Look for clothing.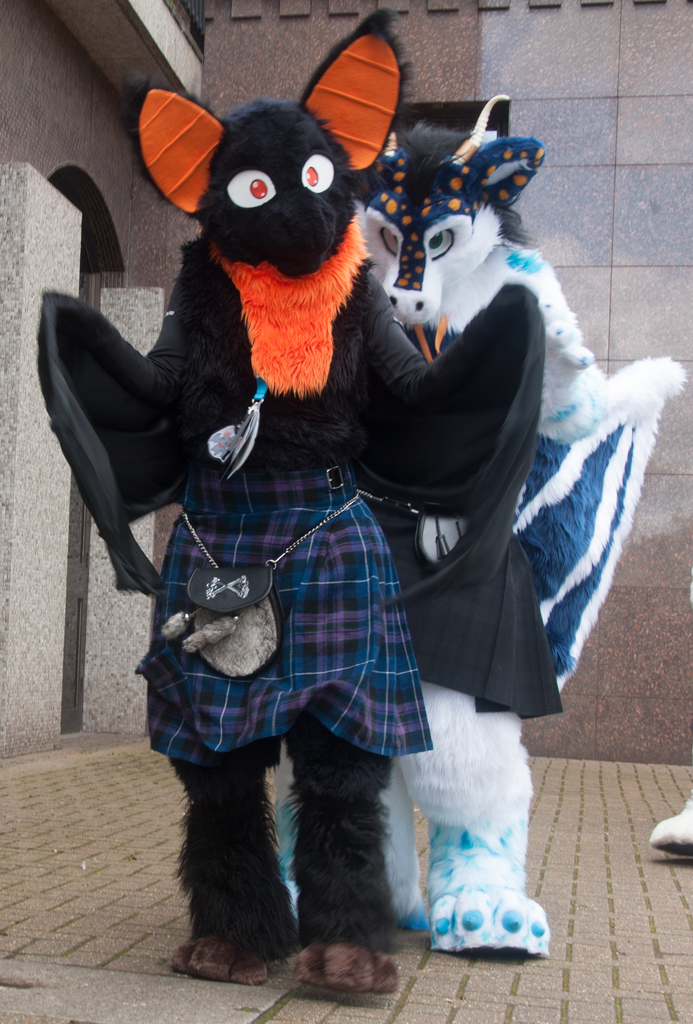
Found: x1=136 y1=462 x2=437 y2=772.
